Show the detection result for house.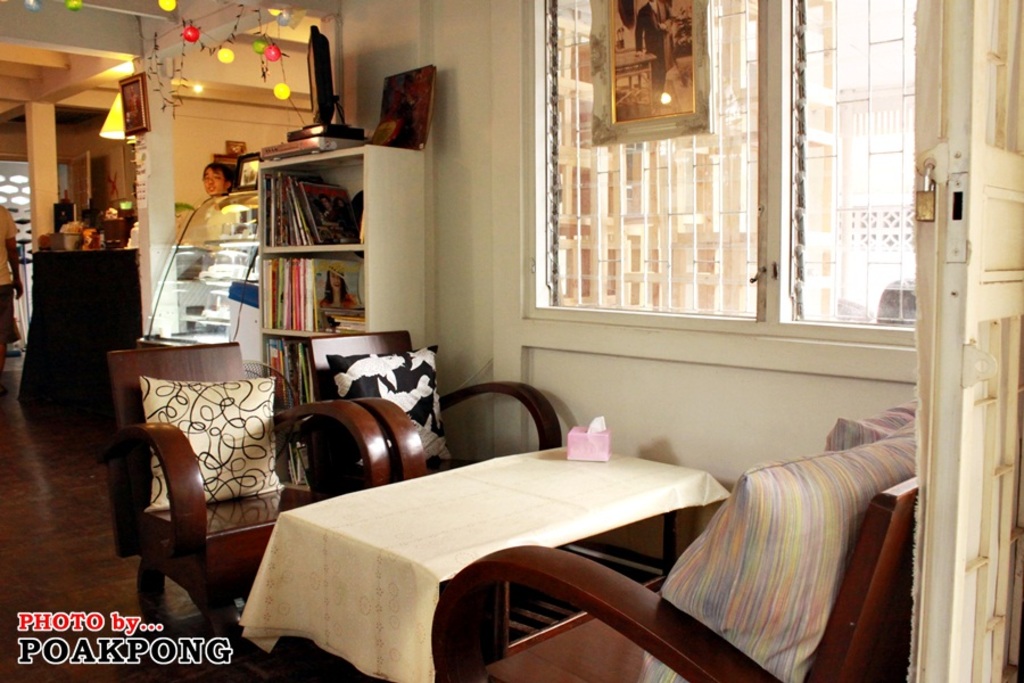
box=[0, 0, 1023, 666].
